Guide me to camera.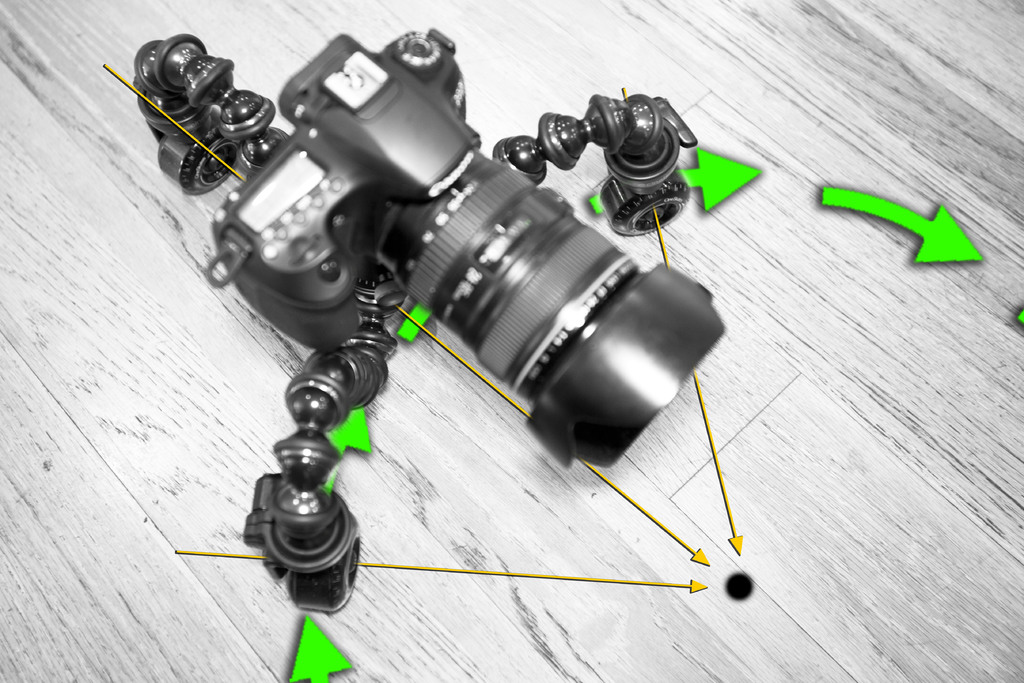
Guidance: <bbox>135, 29, 715, 599</bbox>.
